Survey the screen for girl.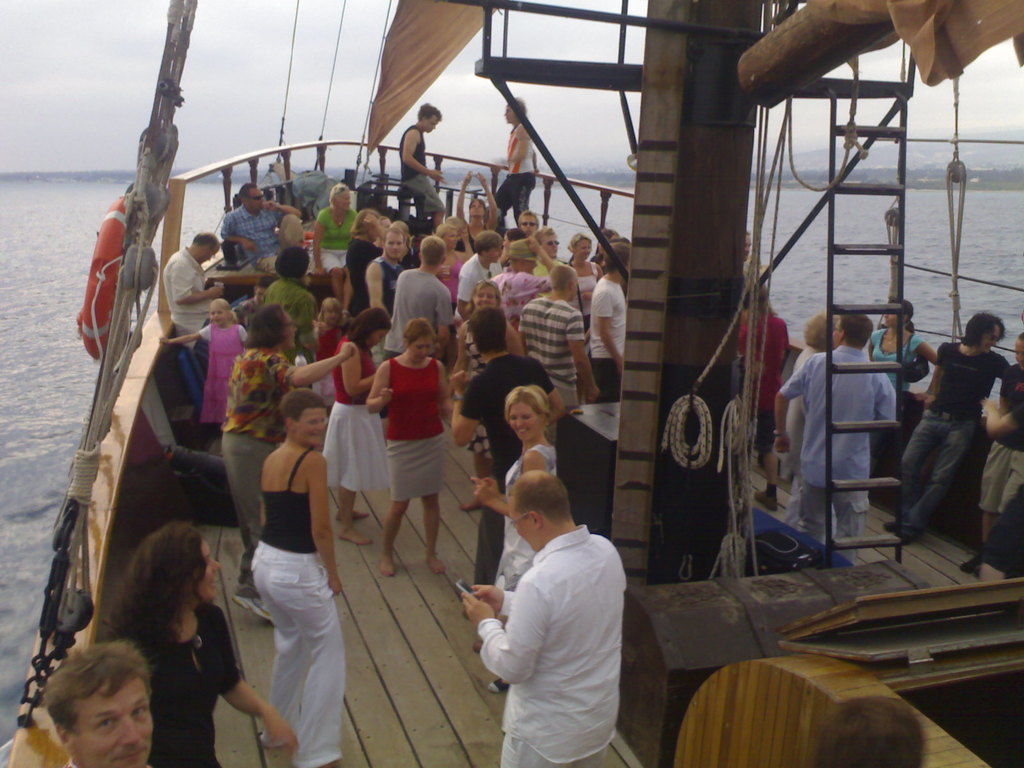
Survey found: <box>561,236,593,307</box>.
